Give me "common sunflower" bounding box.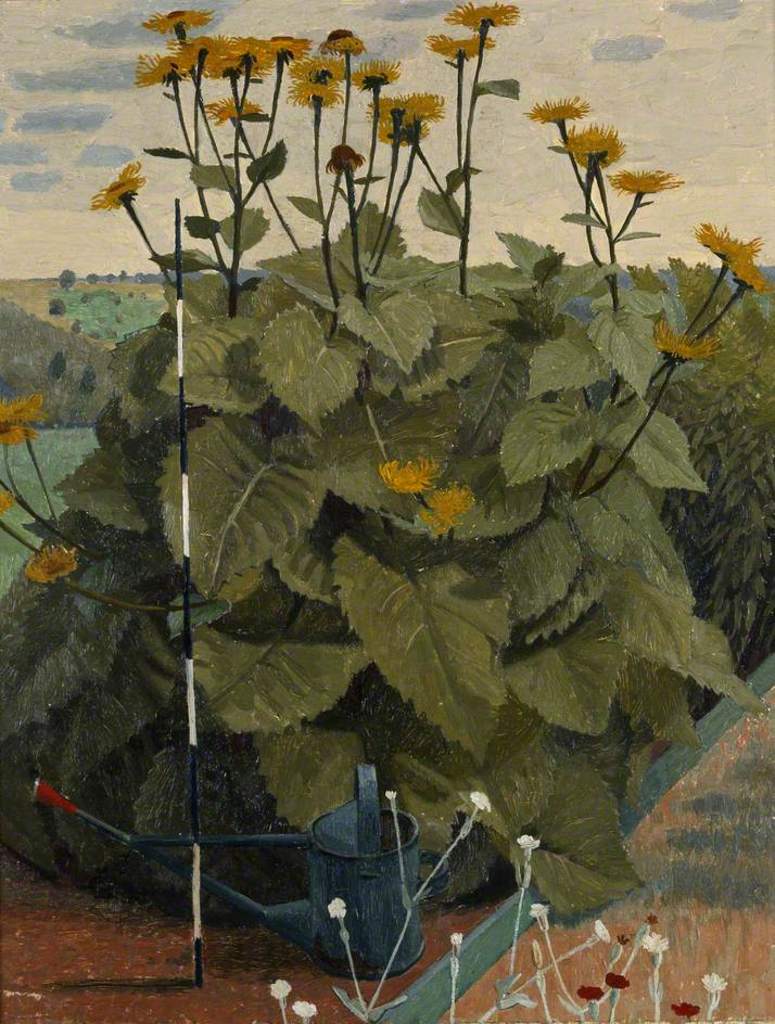
[x1=27, y1=529, x2=75, y2=590].
